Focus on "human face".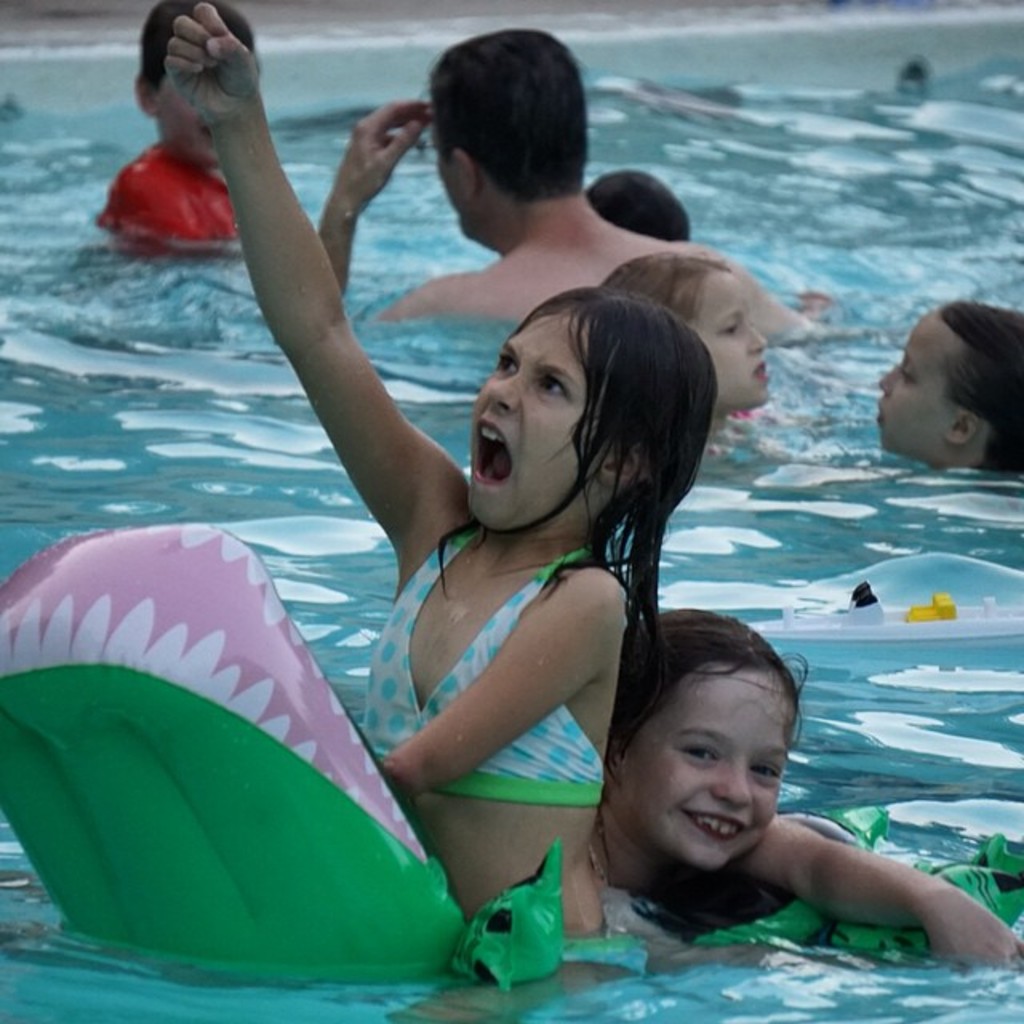
Focused at BBox(470, 318, 592, 531).
